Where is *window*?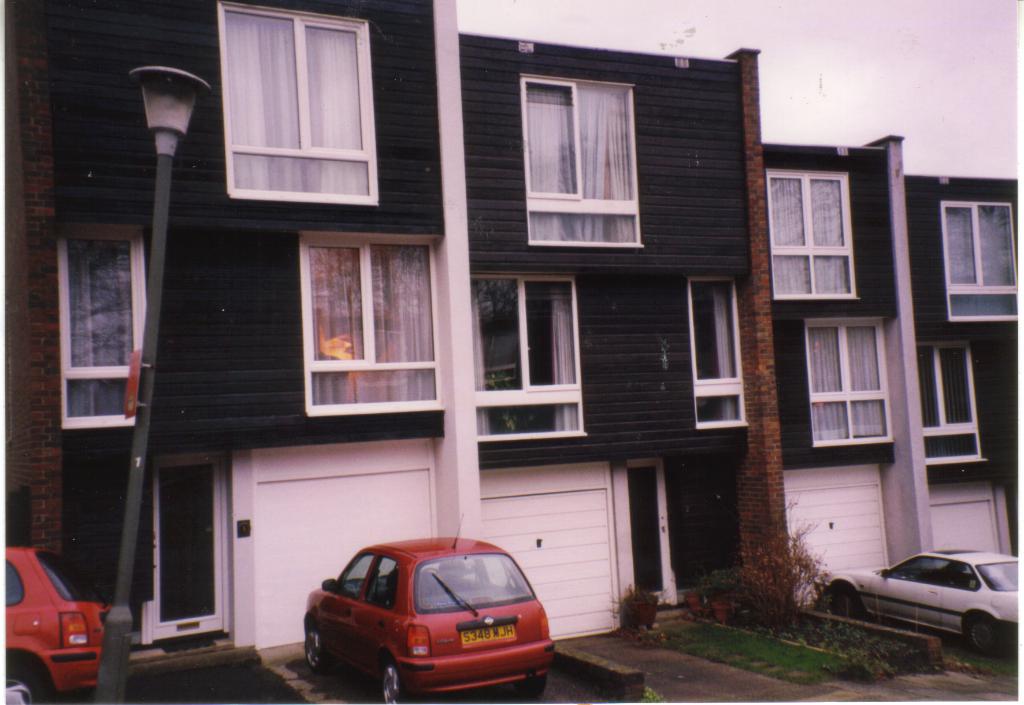
{"x1": 210, "y1": 0, "x2": 387, "y2": 204}.
